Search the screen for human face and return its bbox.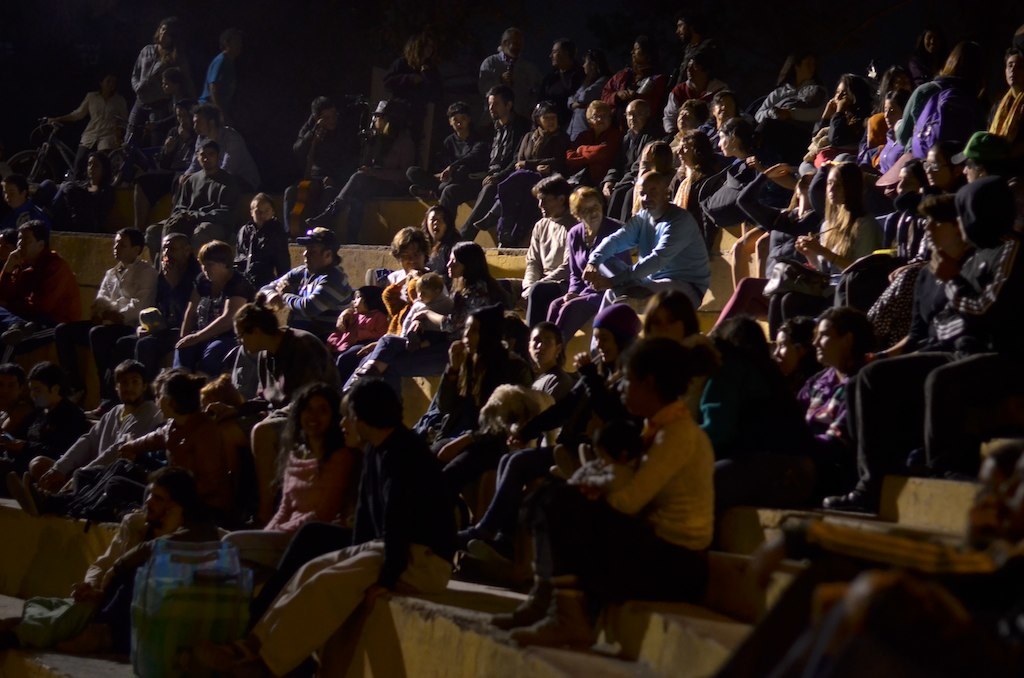
Found: (x1=168, y1=76, x2=171, y2=86).
